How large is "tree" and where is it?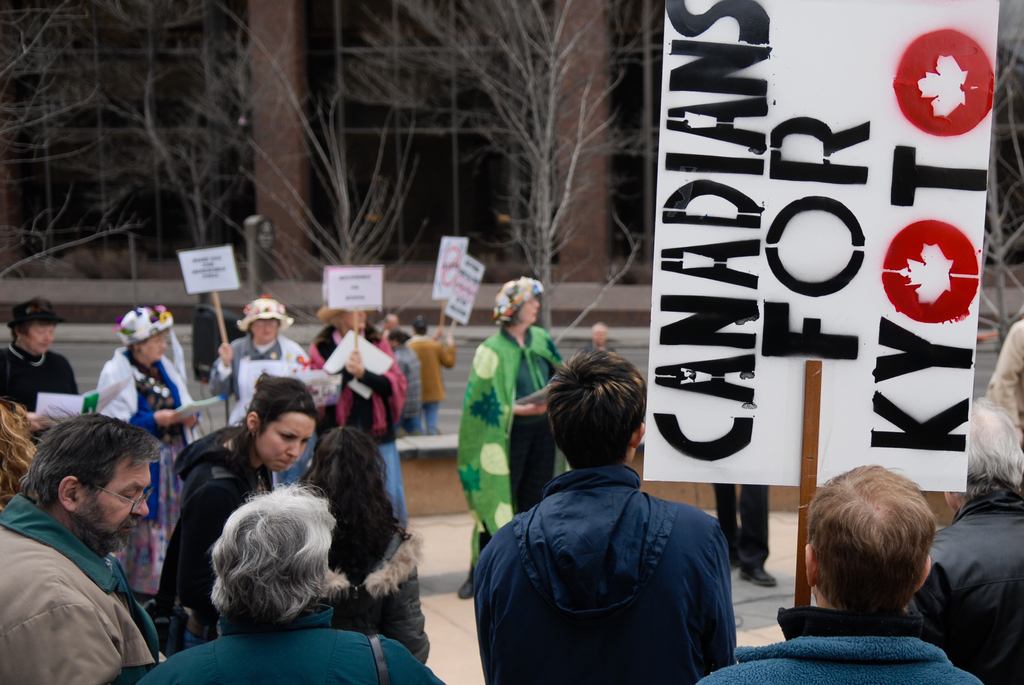
Bounding box: <region>0, 216, 92, 308</region>.
